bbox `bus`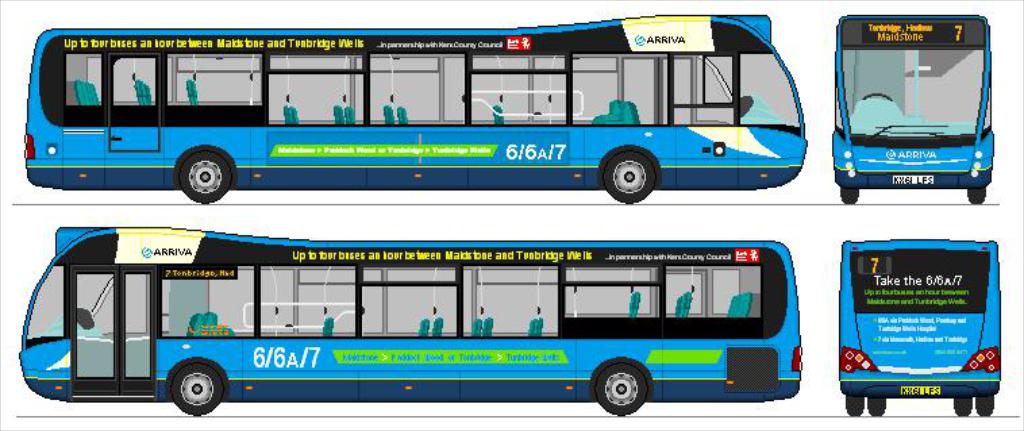
<box>832,4,996,203</box>
